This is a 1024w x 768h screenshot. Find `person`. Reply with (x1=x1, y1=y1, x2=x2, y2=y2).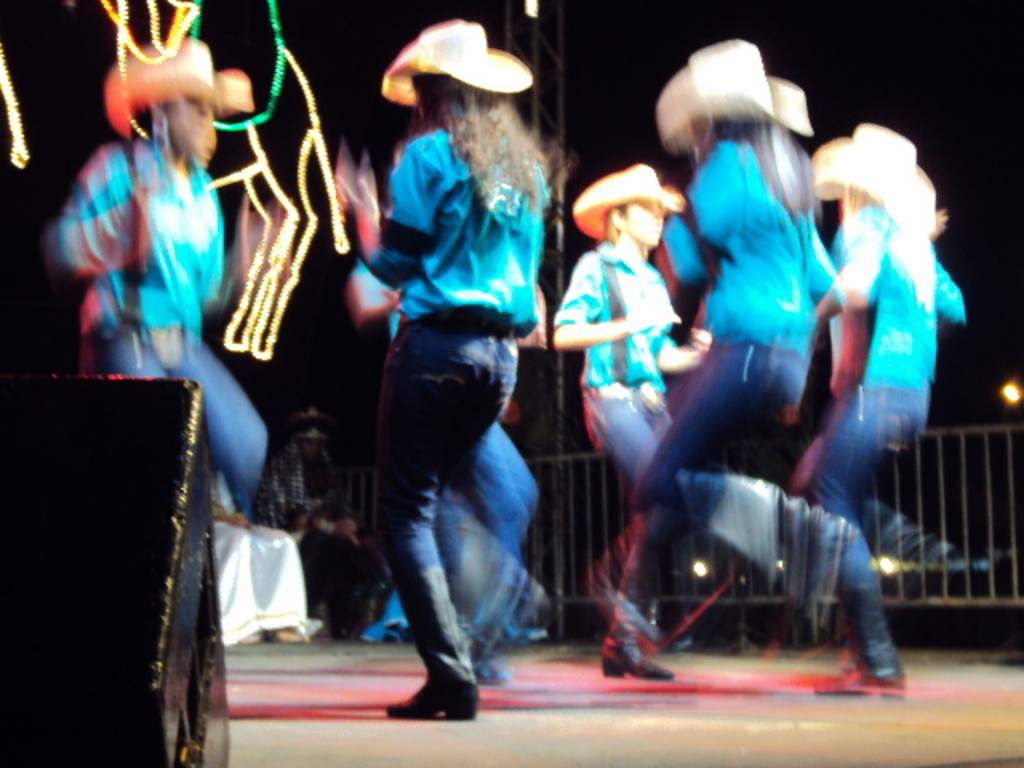
(x1=328, y1=19, x2=565, y2=723).
